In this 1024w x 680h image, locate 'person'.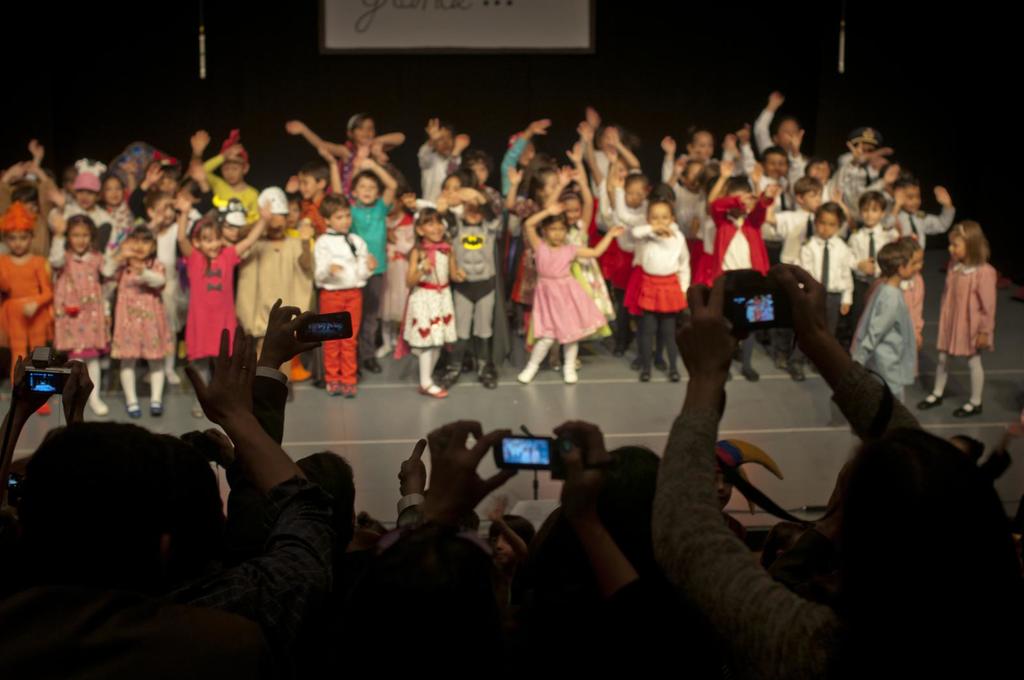
Bounding box: (851, 238, 917, 403).
